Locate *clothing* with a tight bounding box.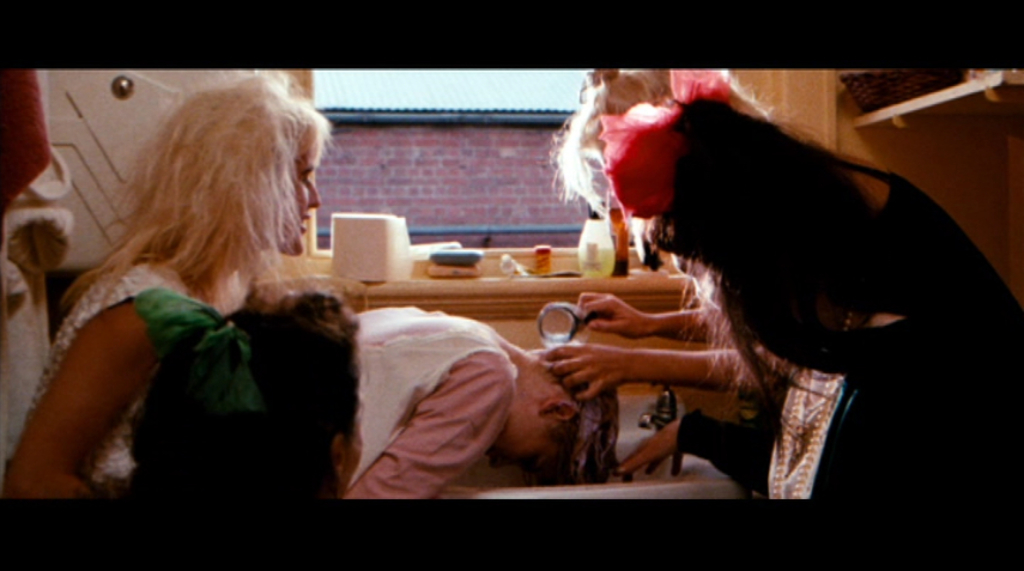
{"left": 339, "top": 286, "right": 549, "bottom": 490}.
